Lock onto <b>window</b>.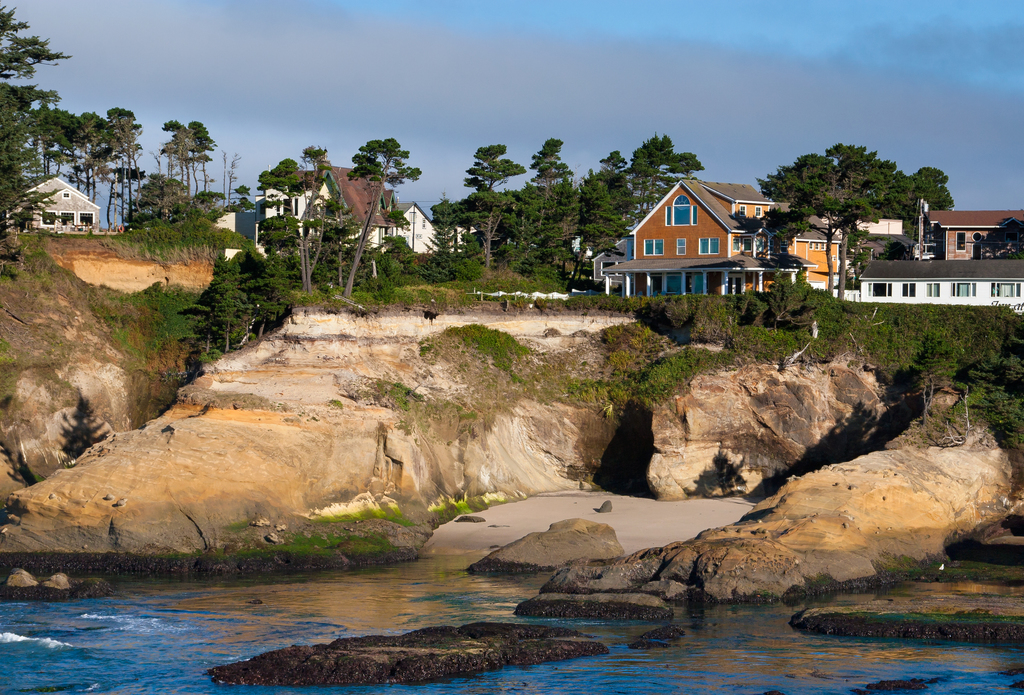
Locked: 602,259,625,276.
